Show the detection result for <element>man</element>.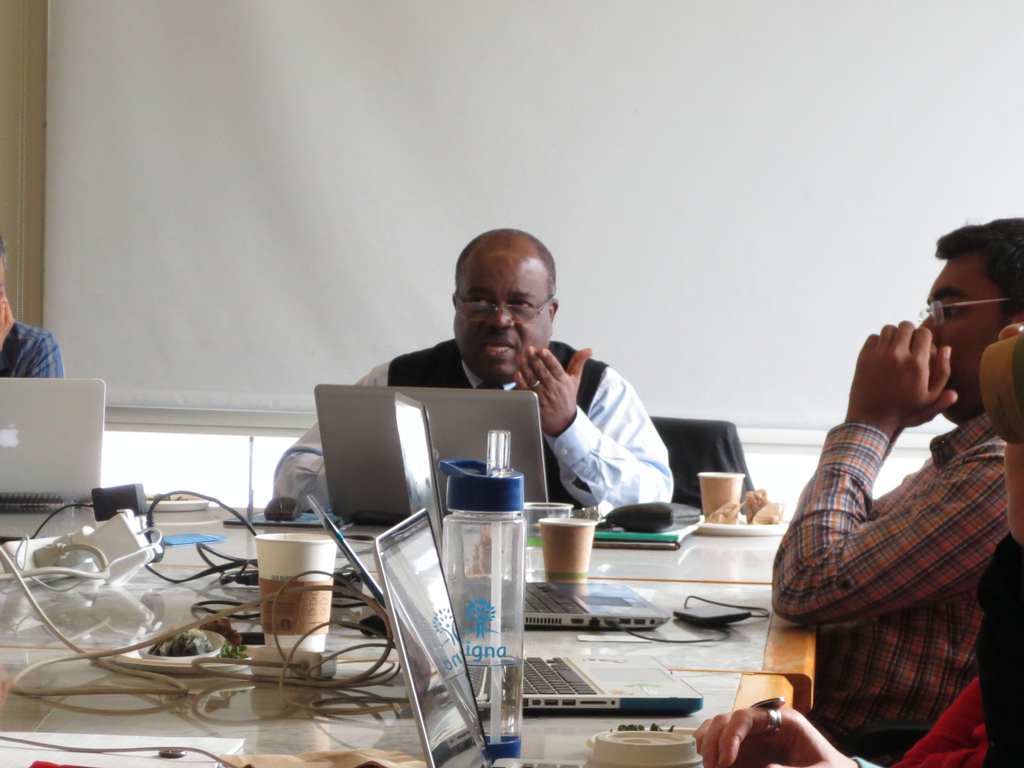
[left=768, top=214, right=1023, bottom=767].
